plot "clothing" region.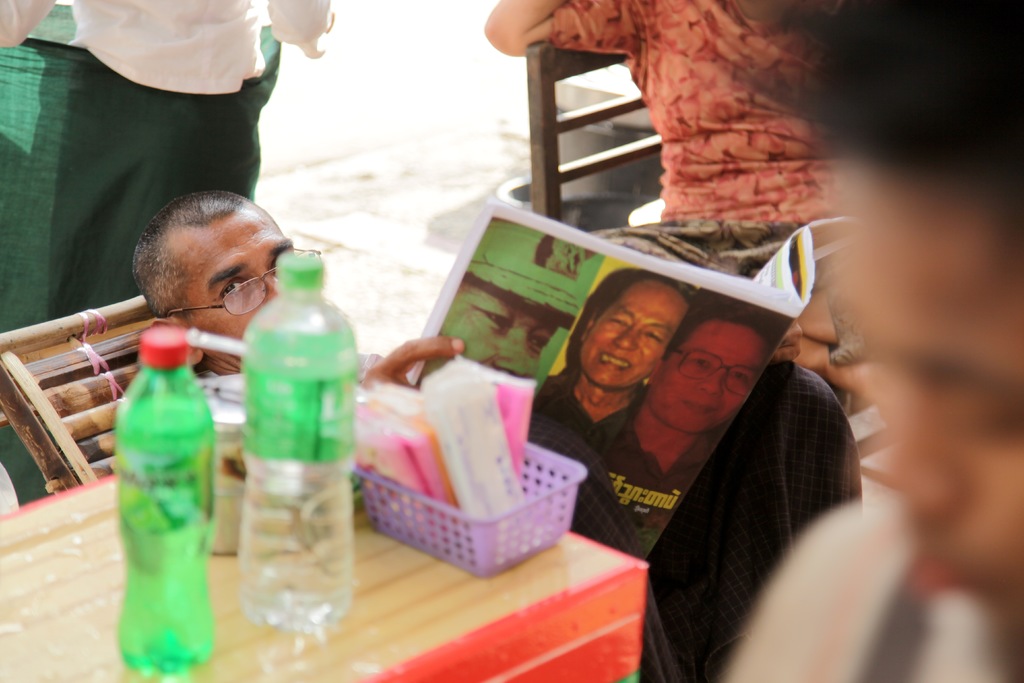
Plotted at region(1, 0, 330, 504).
